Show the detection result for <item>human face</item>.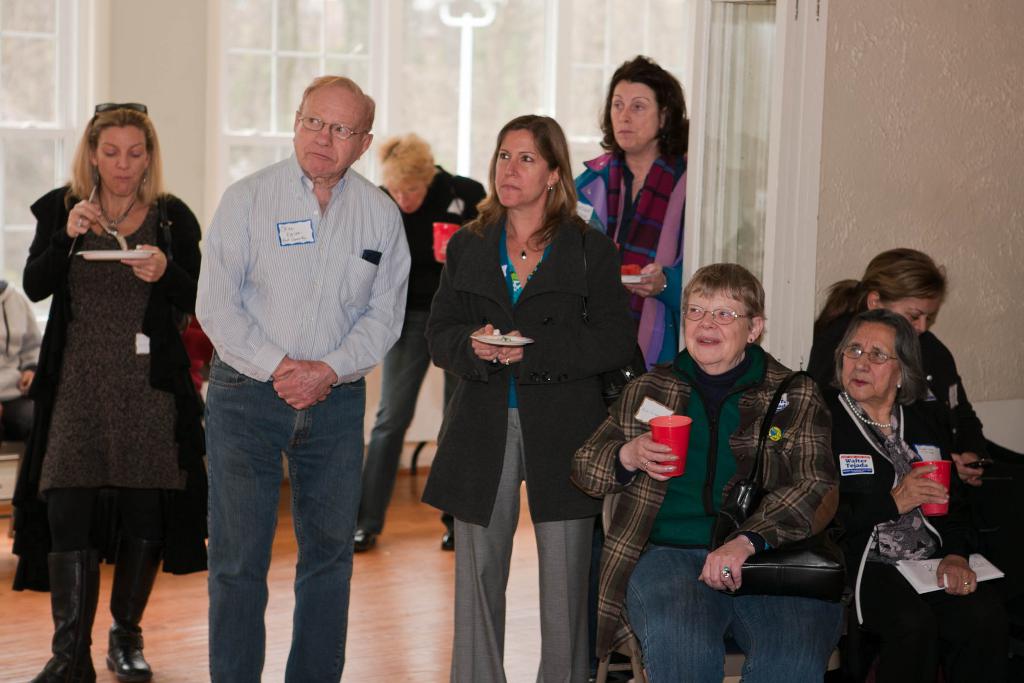
box(685, 286, 749, 360).
